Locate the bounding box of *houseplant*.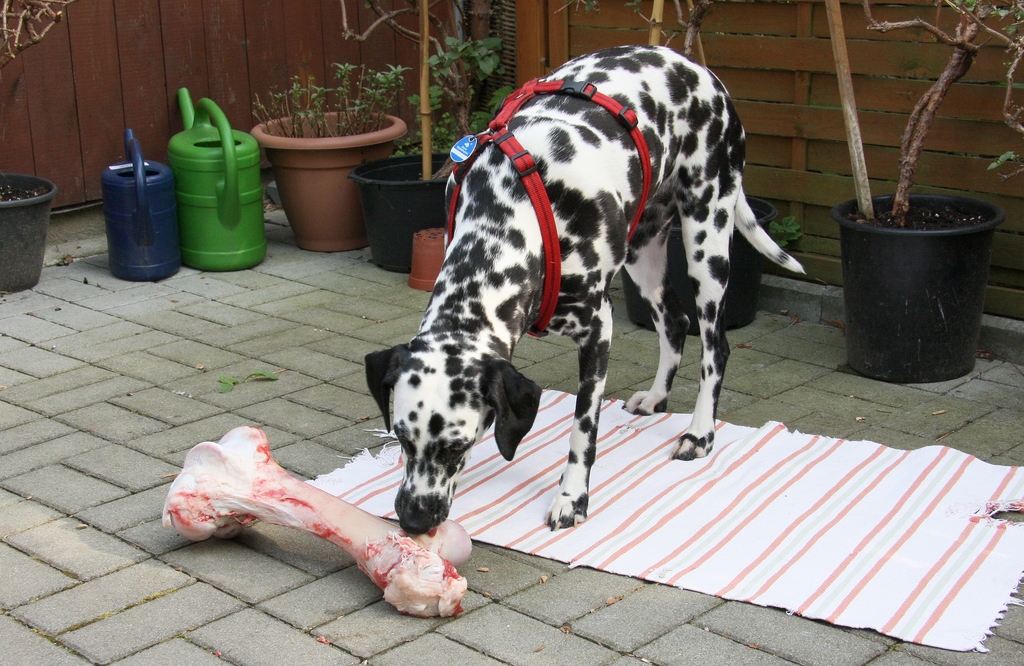
Bounding box: {"left": 251, "top": 59, "right": 401, "bottom": 248}.
